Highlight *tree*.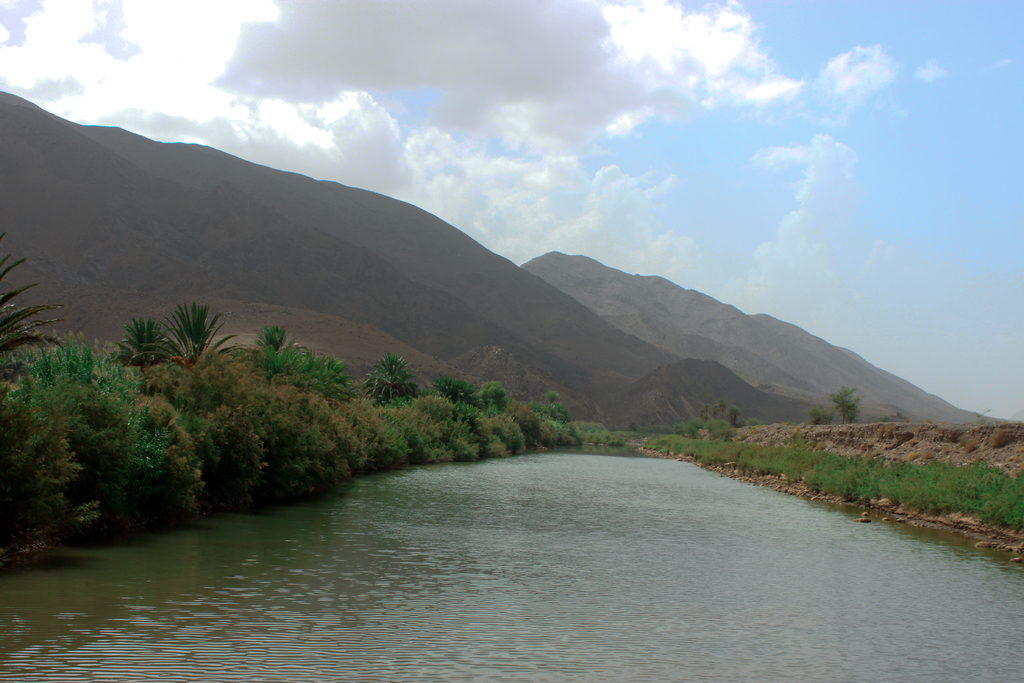
Highlighted region: l=360, t=350, r=417, b=407.
